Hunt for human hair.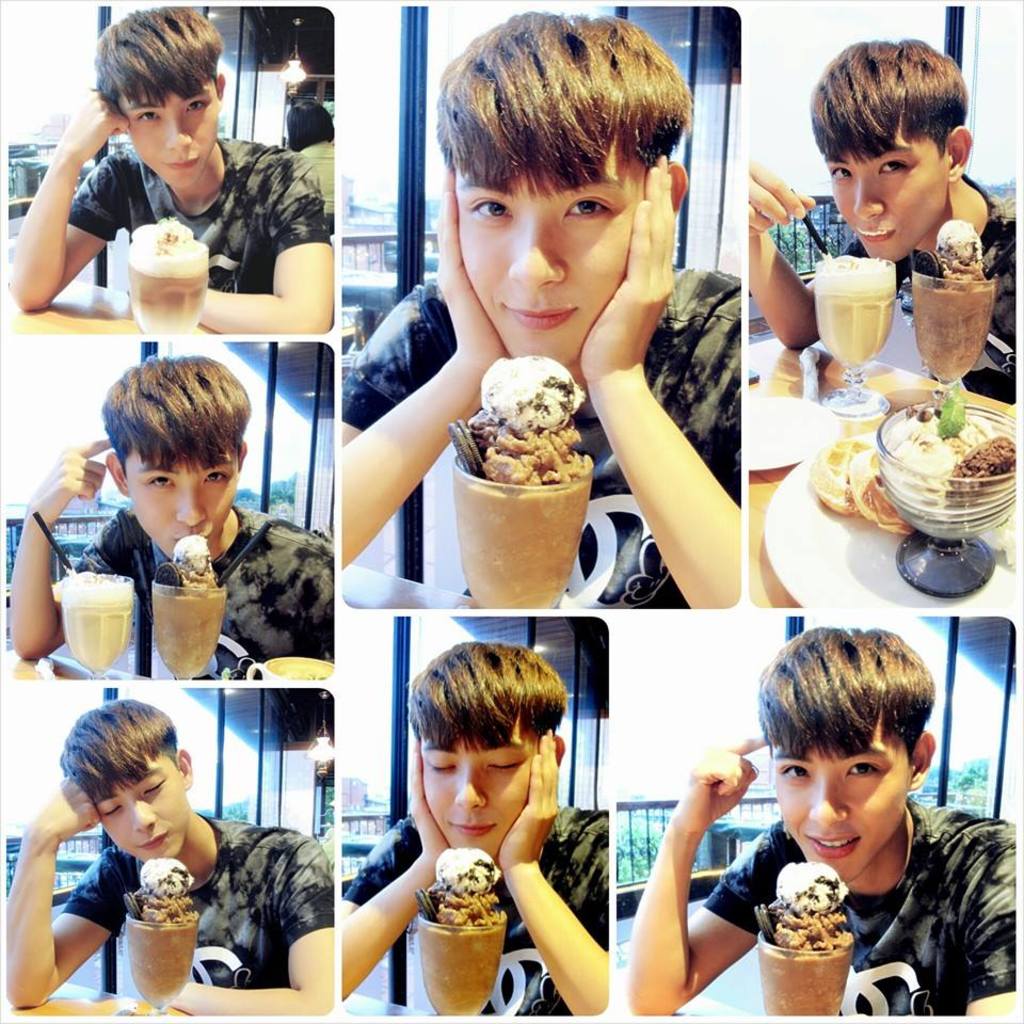
Hunted down at x1=819 y1=27 x2=987 y2=206.
